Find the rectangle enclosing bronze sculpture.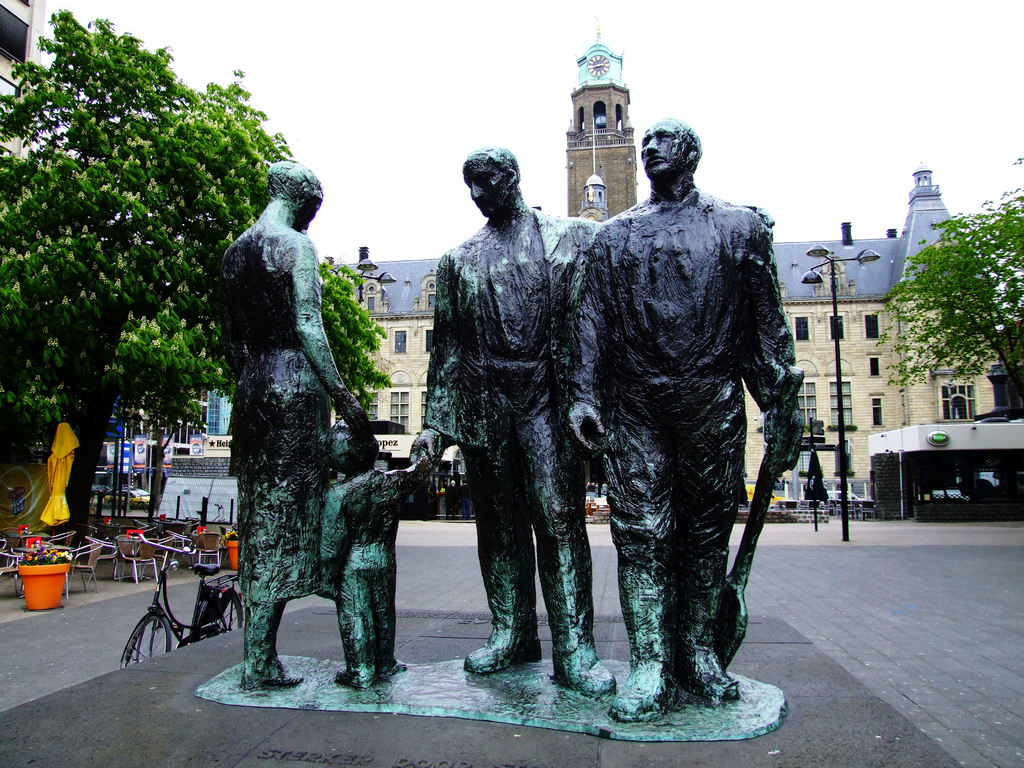
crop(216, 155, 385, 694).
